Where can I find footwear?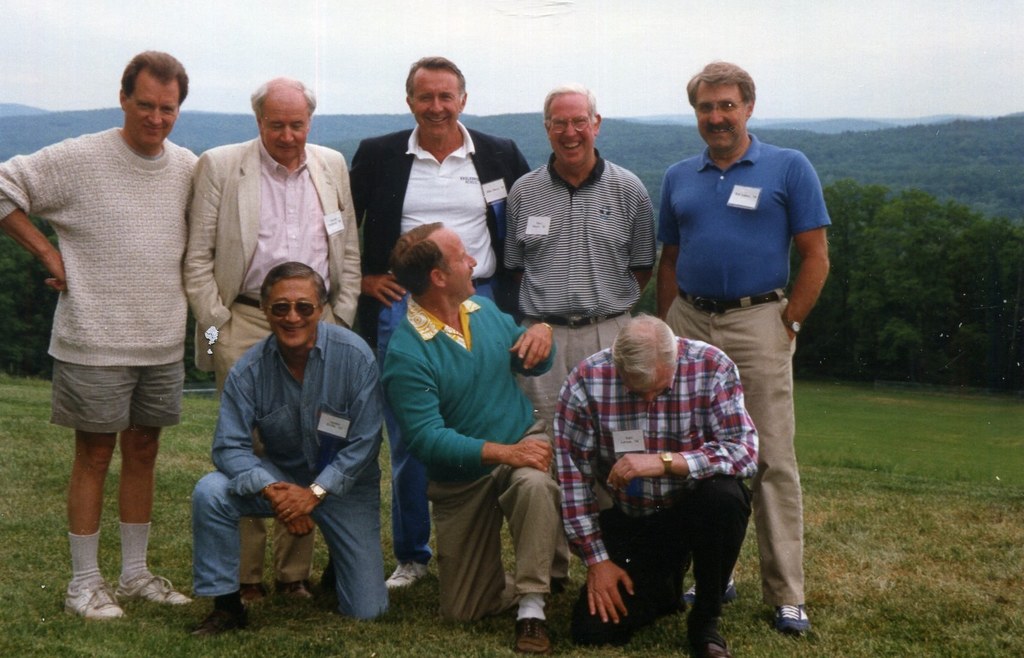
You can find it at 242:584:271:604.
